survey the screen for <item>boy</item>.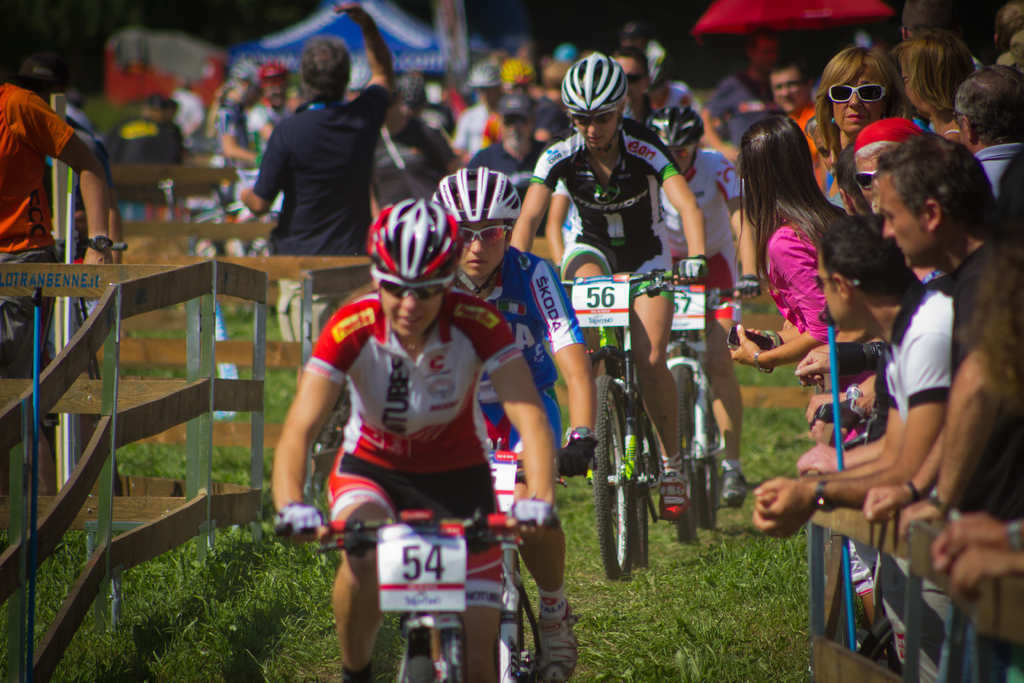
Survey found: [455,220,602,512].
